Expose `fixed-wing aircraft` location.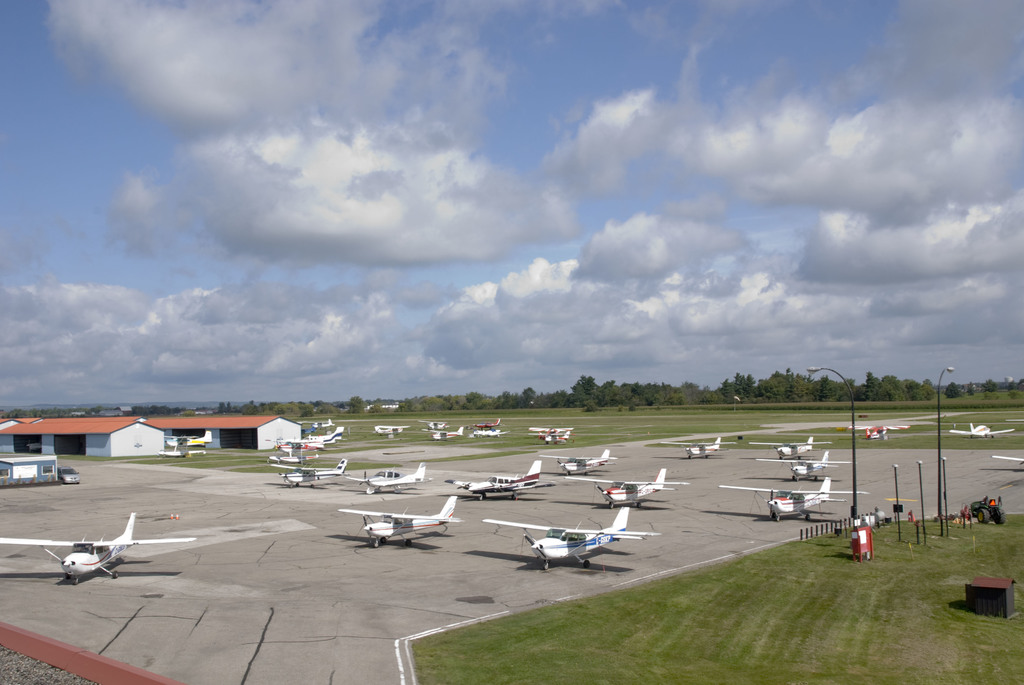
Exposed at Rect(474, 427, 500, 436).
